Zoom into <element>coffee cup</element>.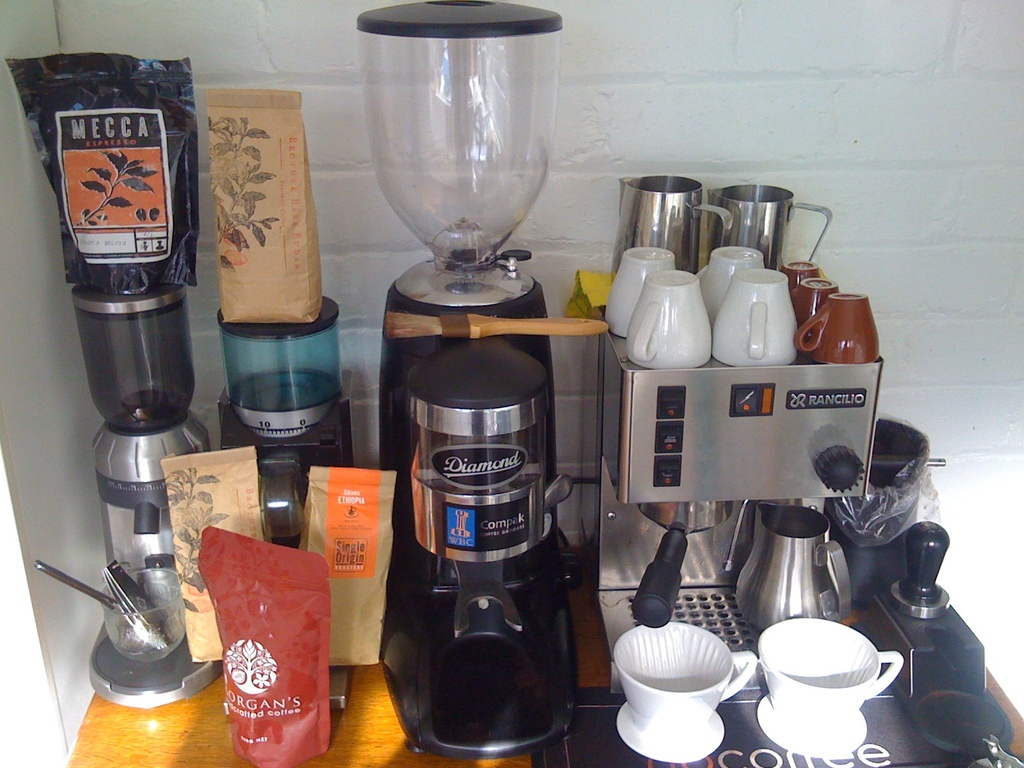
Zoom target: (796, 288, 882, 366).
